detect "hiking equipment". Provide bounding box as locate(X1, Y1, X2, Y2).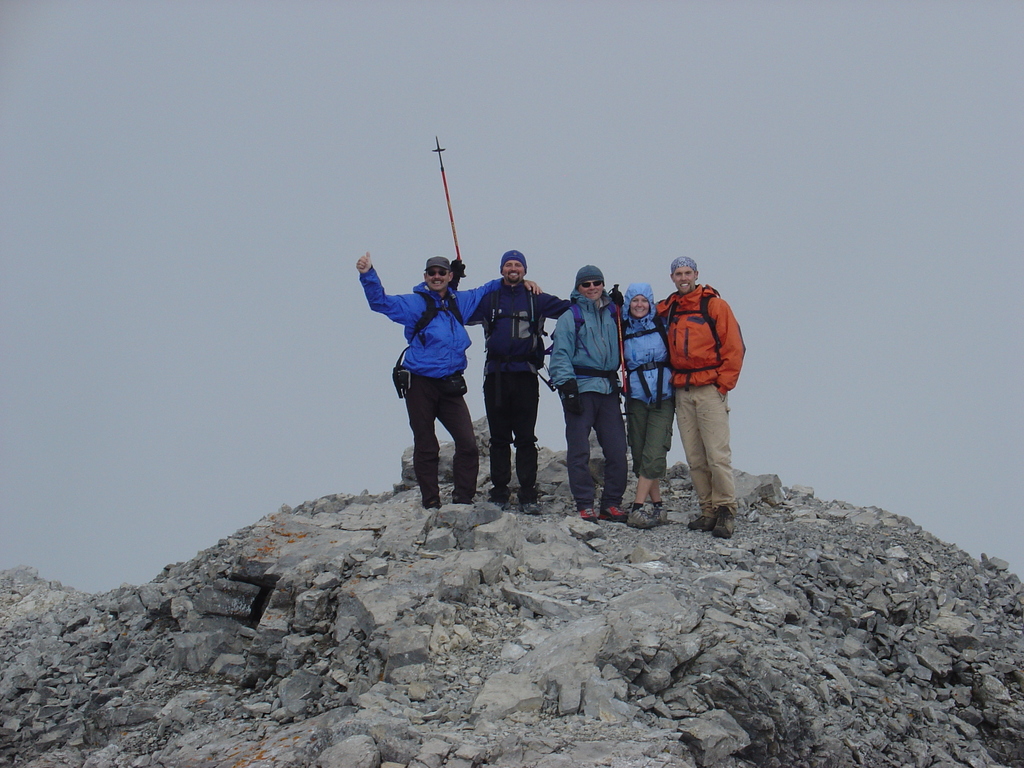
locate(593, 503, 628, 520).
